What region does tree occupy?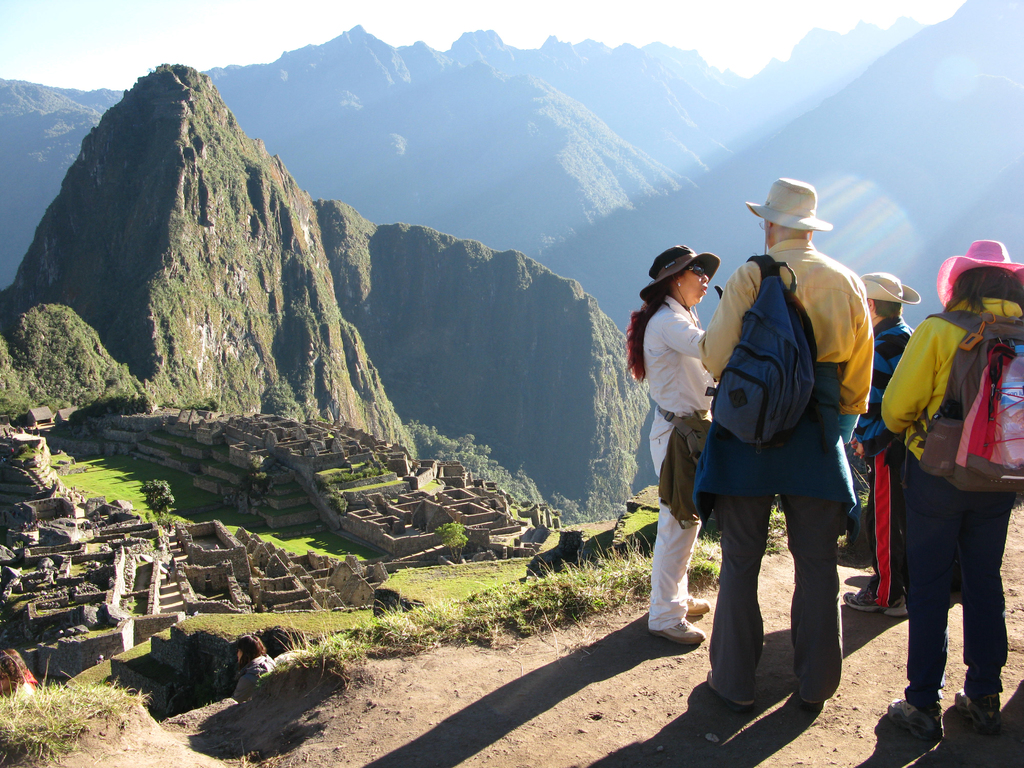
[138, 477, 180, 527].
